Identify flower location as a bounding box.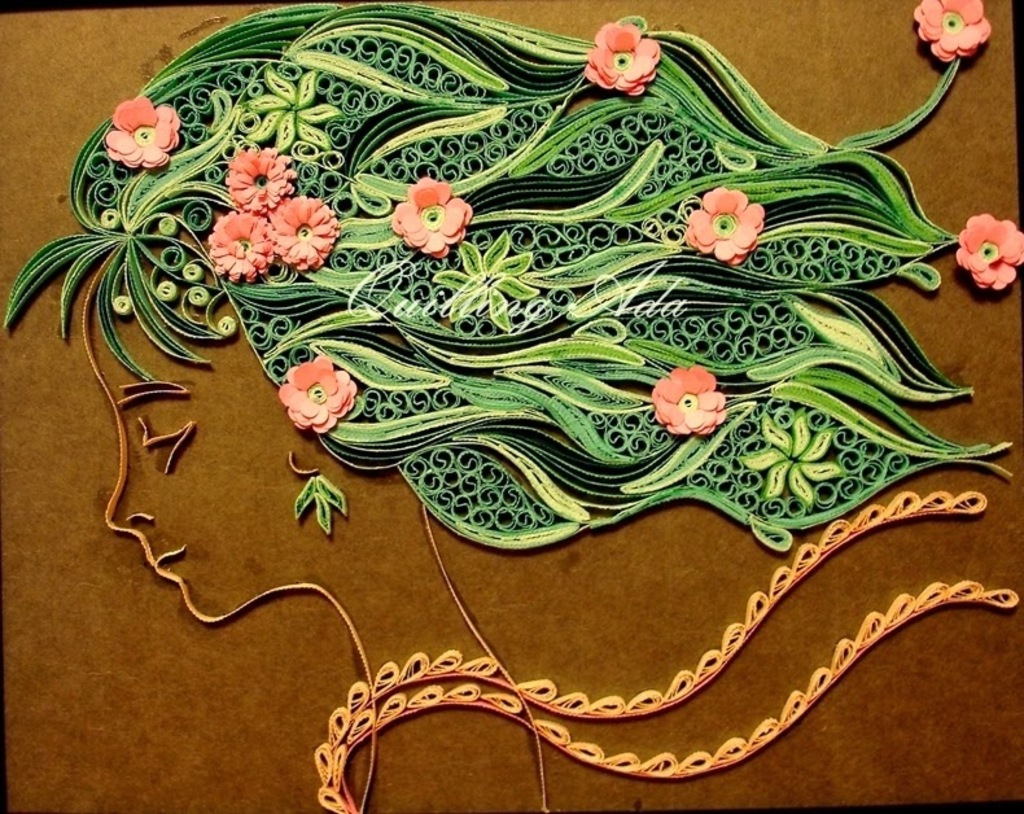
(x1=579, y1=19, x2=661, y2=96).
